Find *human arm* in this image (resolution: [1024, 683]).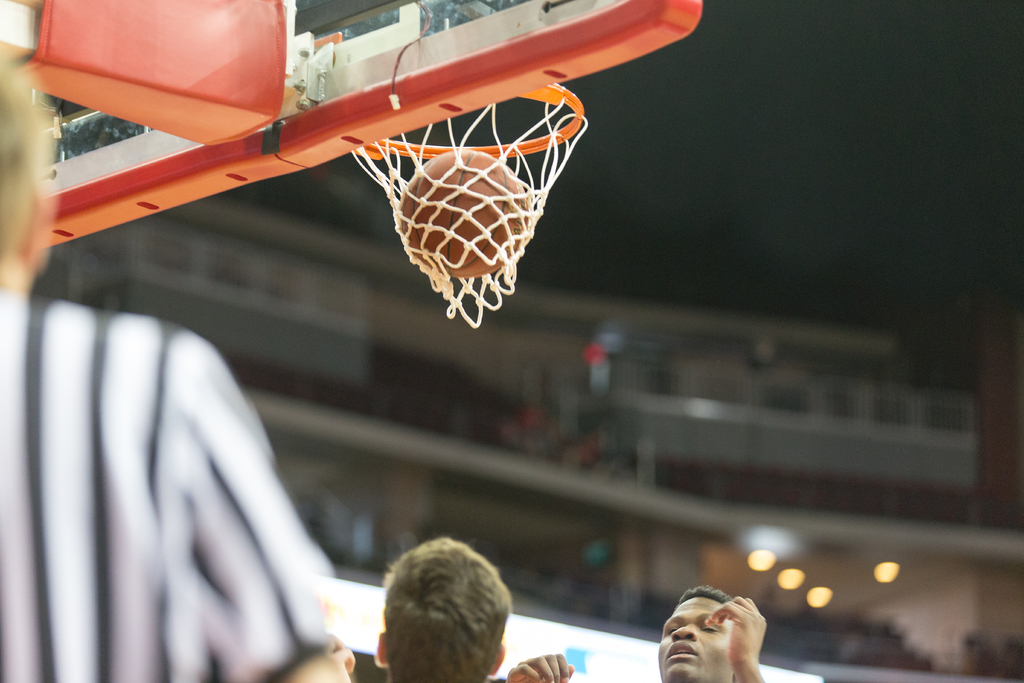
(328,634,354,682).
